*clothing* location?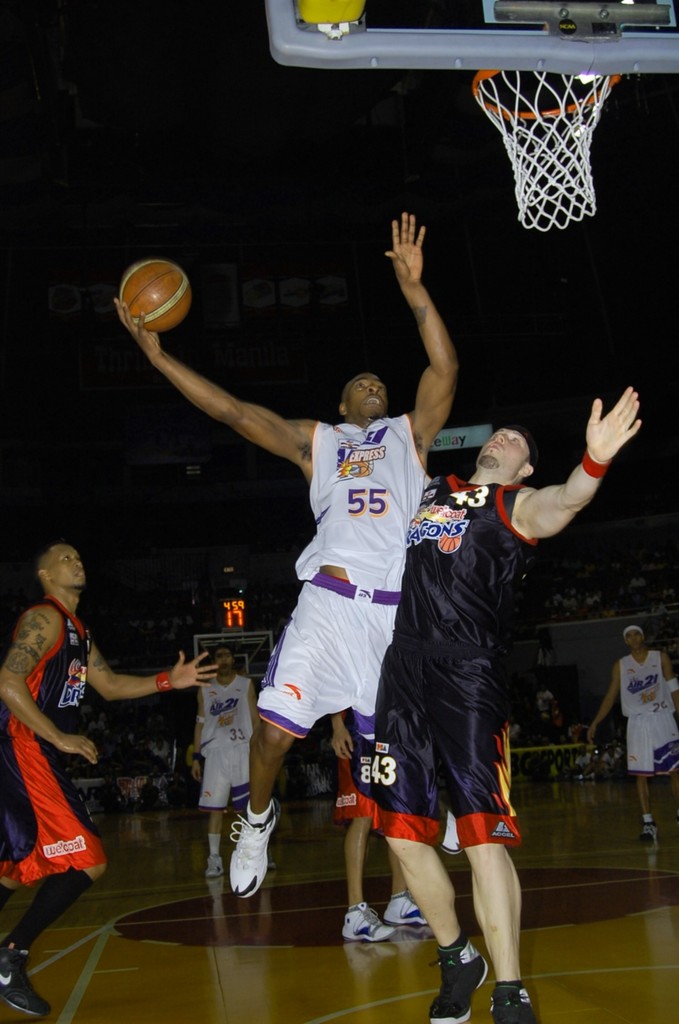
(247, 412, 434, 762)
